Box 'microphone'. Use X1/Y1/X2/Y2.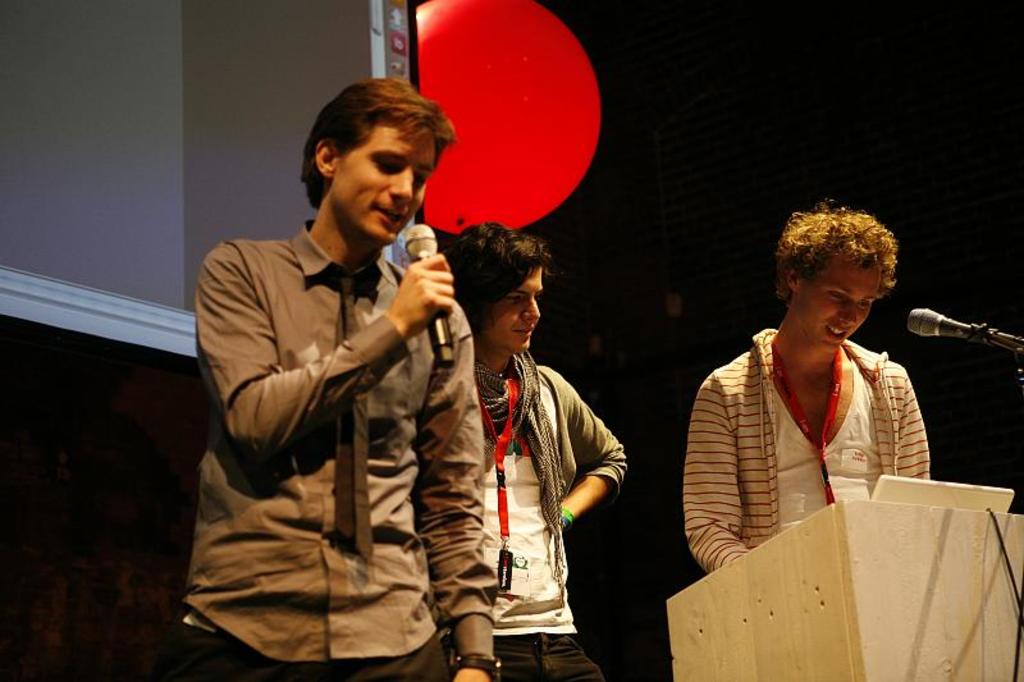
407/225/451/370.
